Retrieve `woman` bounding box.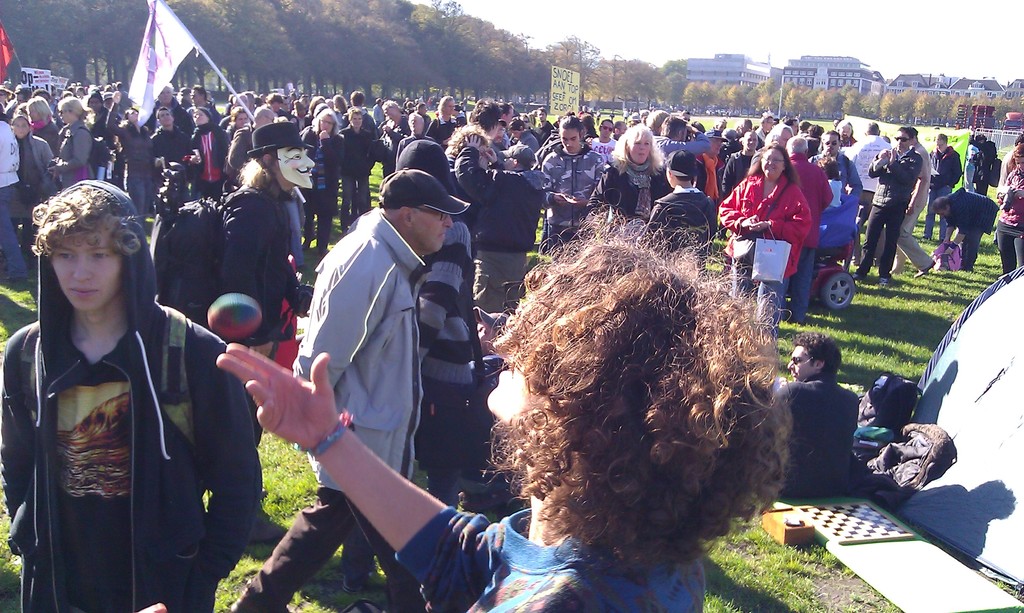
Bounding box: [left=708, top=141, right=813, bottom=354].
